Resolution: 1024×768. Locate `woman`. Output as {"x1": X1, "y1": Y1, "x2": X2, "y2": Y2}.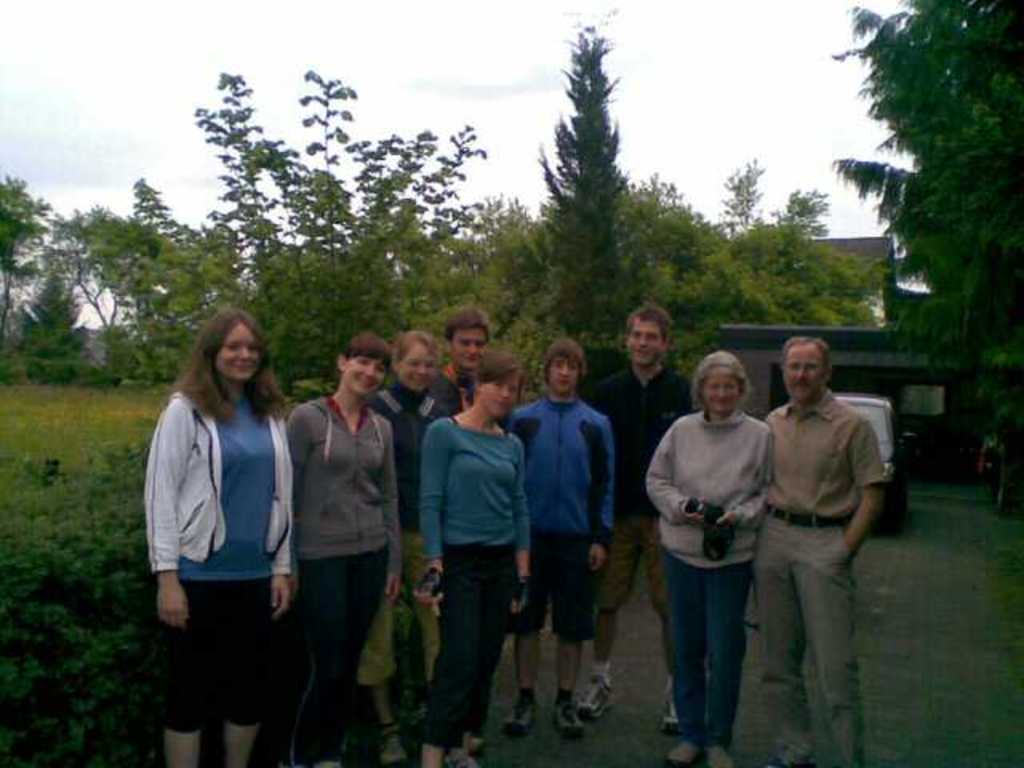
{"x1": 286, "y1": 330, "x2": 411, "y2": 766}.
